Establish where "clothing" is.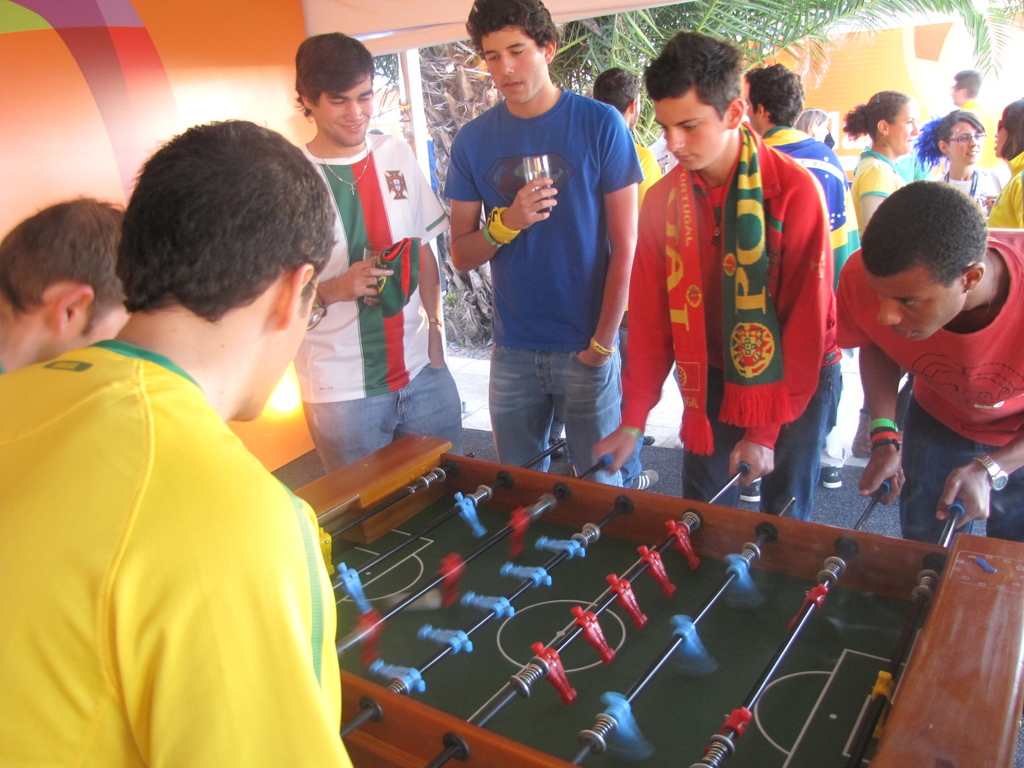
Established at {"x1": 442, "y1": 86, "x2": 648, "y2": 355}.
